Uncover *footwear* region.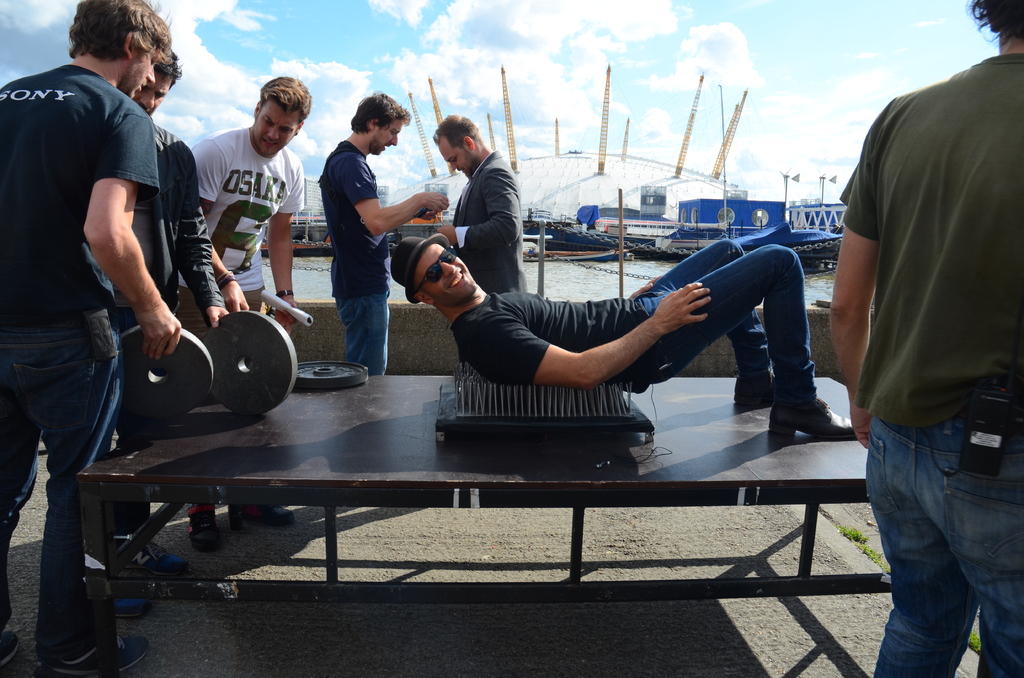
Uncovered: BBox(188, 503, 219, 553).
